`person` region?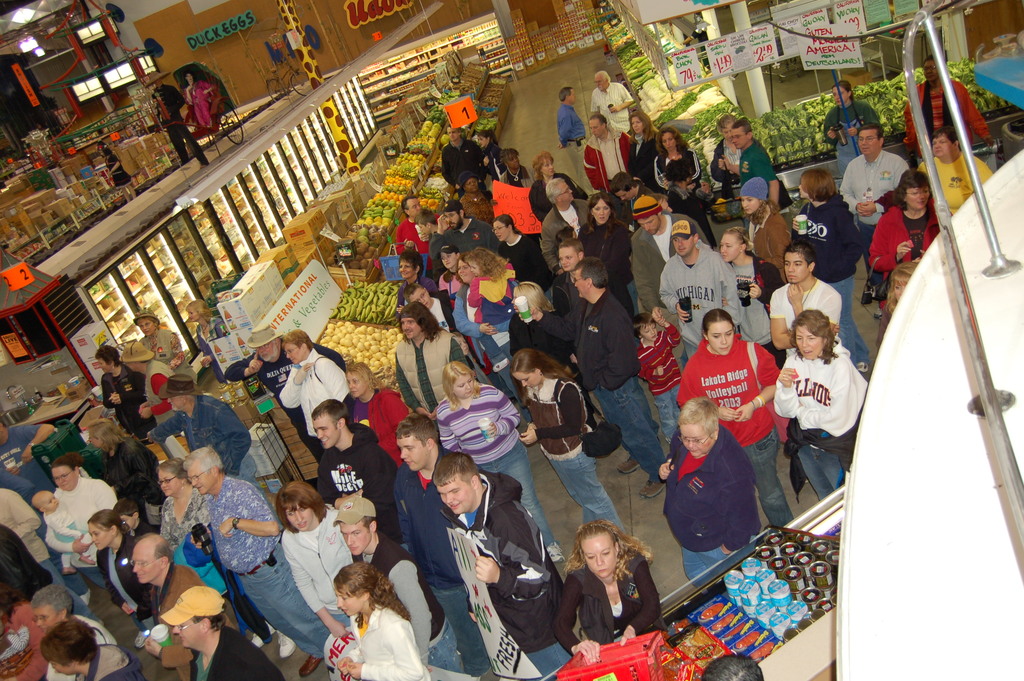
333:495:465:675
